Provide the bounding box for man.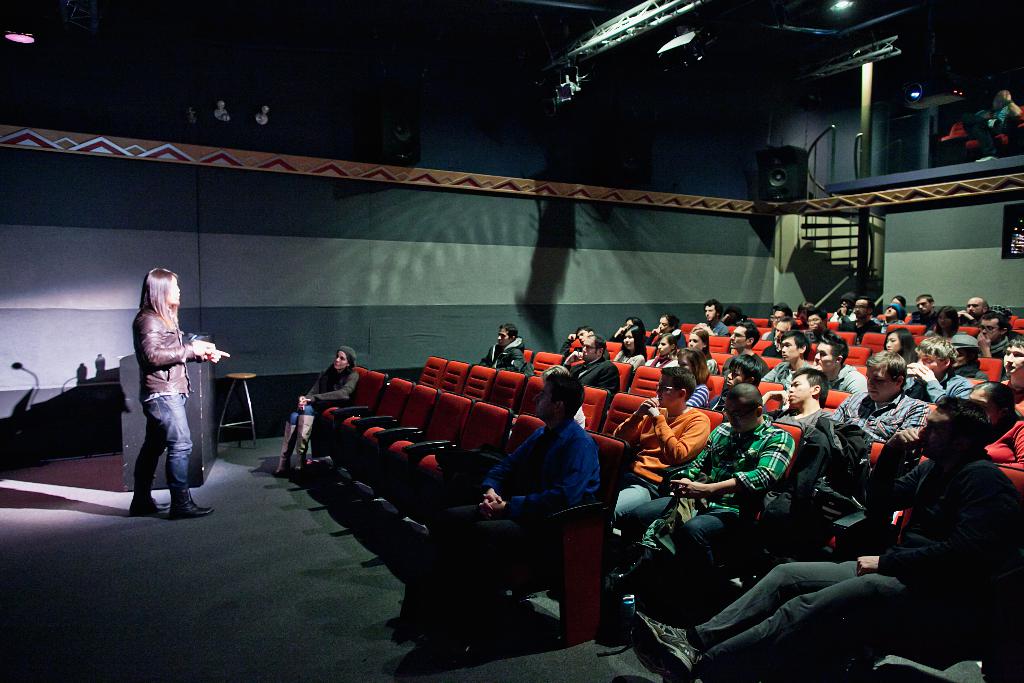
<bbox>975, 311, 1014, 358</bbox>.
